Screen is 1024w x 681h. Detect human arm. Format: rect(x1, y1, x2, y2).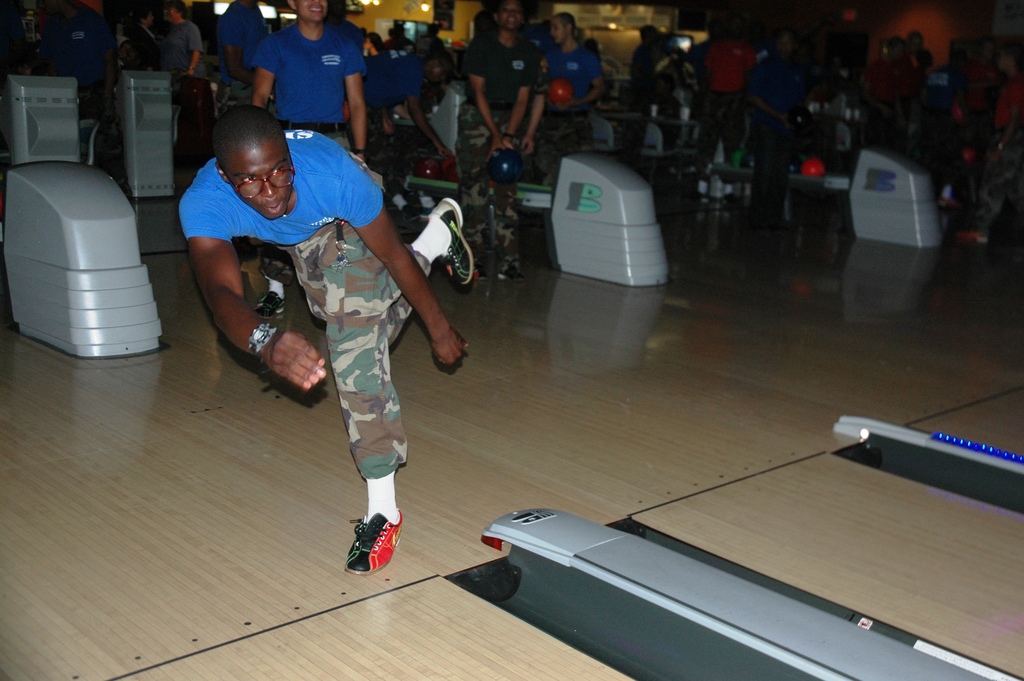
rect(246, 28, 280, 115).
